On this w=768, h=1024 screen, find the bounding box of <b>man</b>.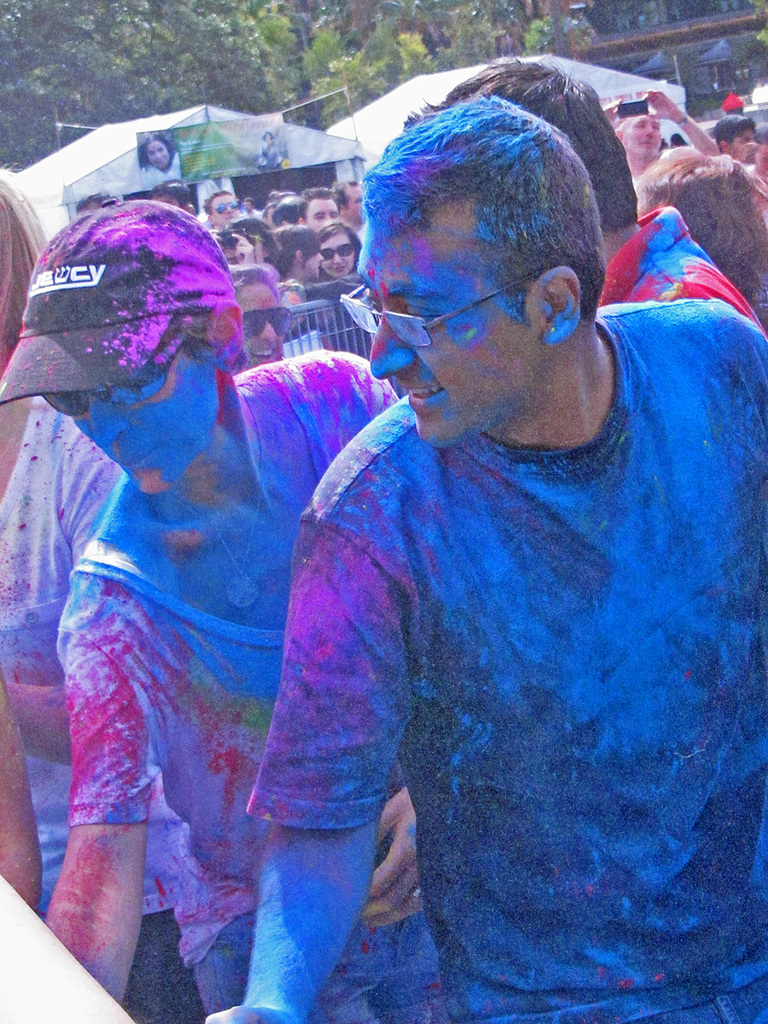
Bounding box: [302,189,343,230].
